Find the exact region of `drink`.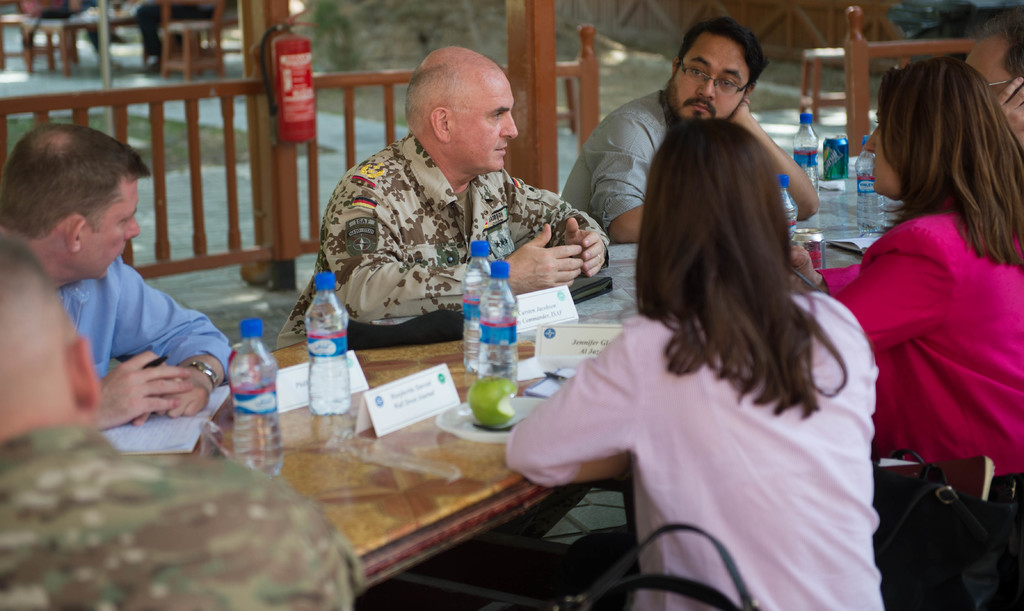
Exact region: detection(483, 261, 518, 394).
